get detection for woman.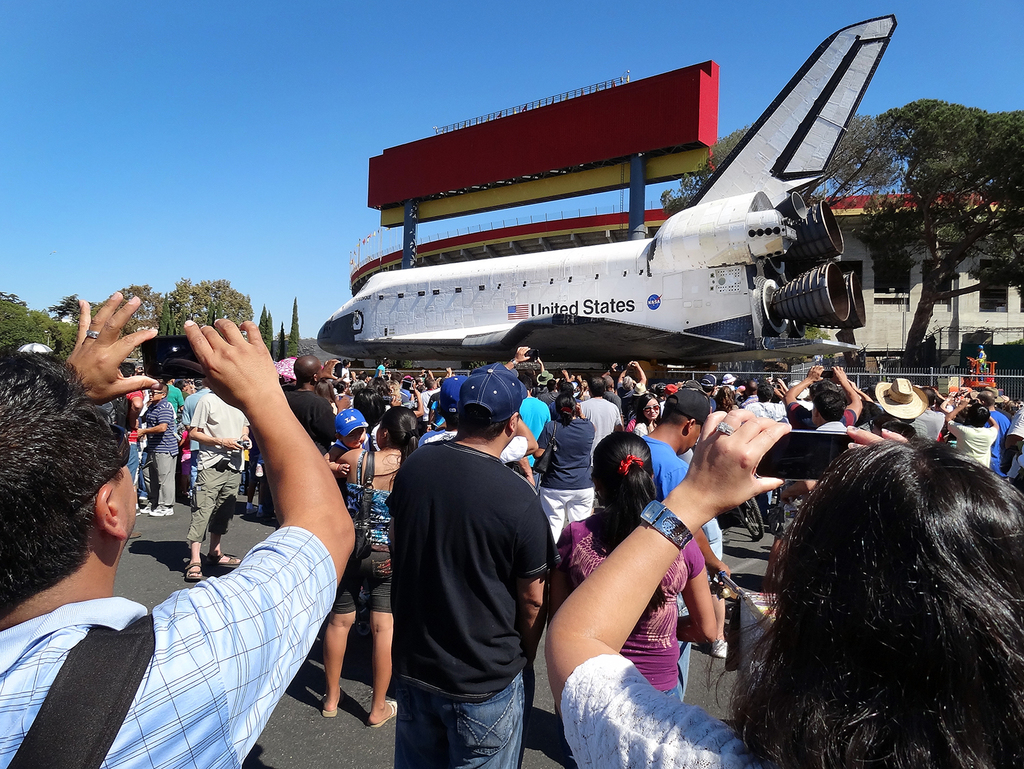
Detection: [324,406,423,728].
